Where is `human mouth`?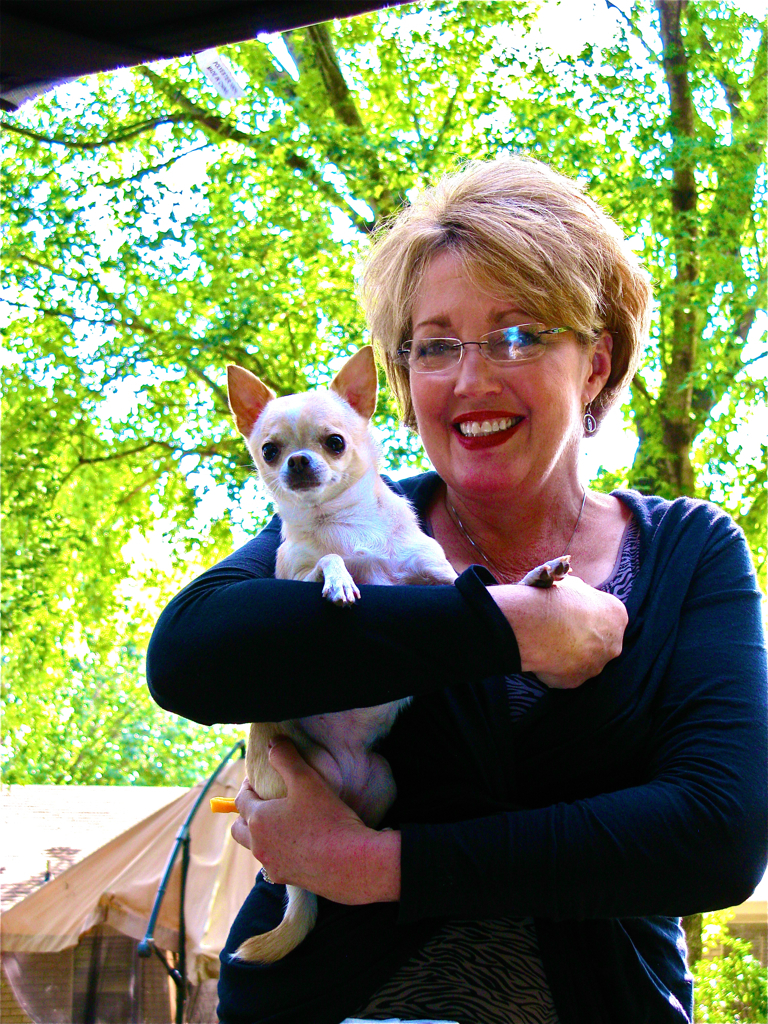
(left=447, top=403, right=521, bottom=449).
